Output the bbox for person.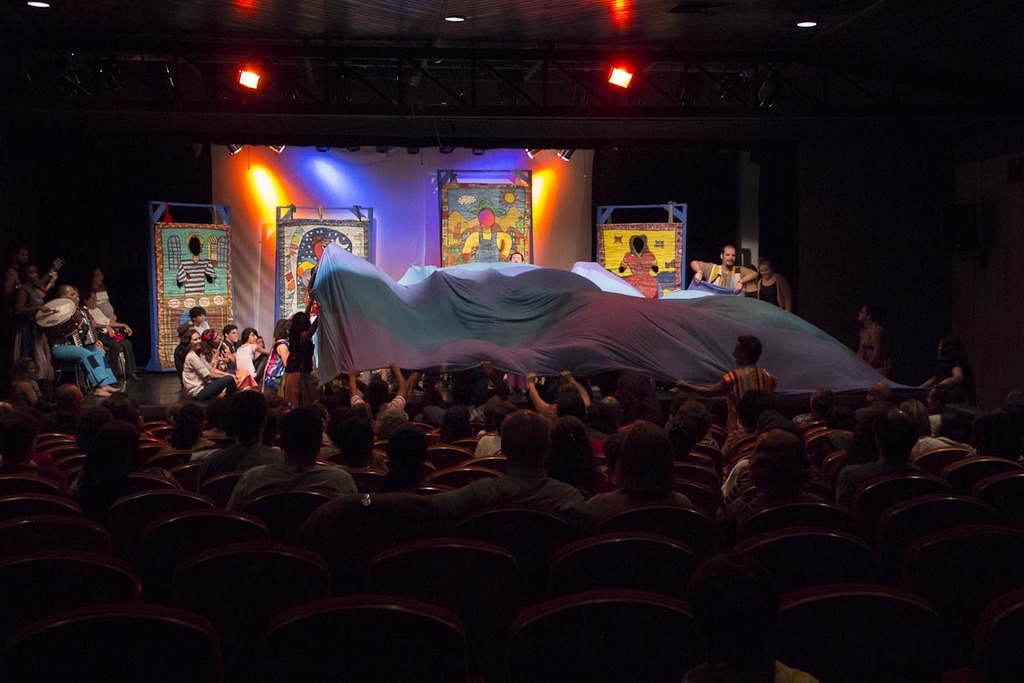
x1=669 y1=328 x2=780 y2=442.
